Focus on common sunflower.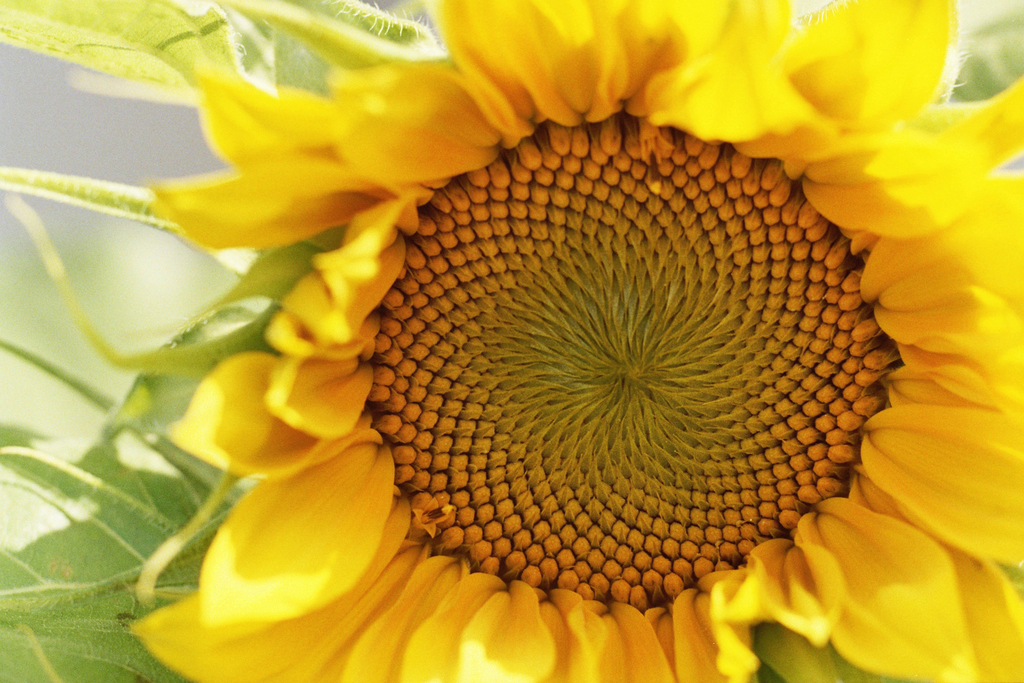
Focused at pyautogui.locateOnScreen(38, 10, 1015, 682).
